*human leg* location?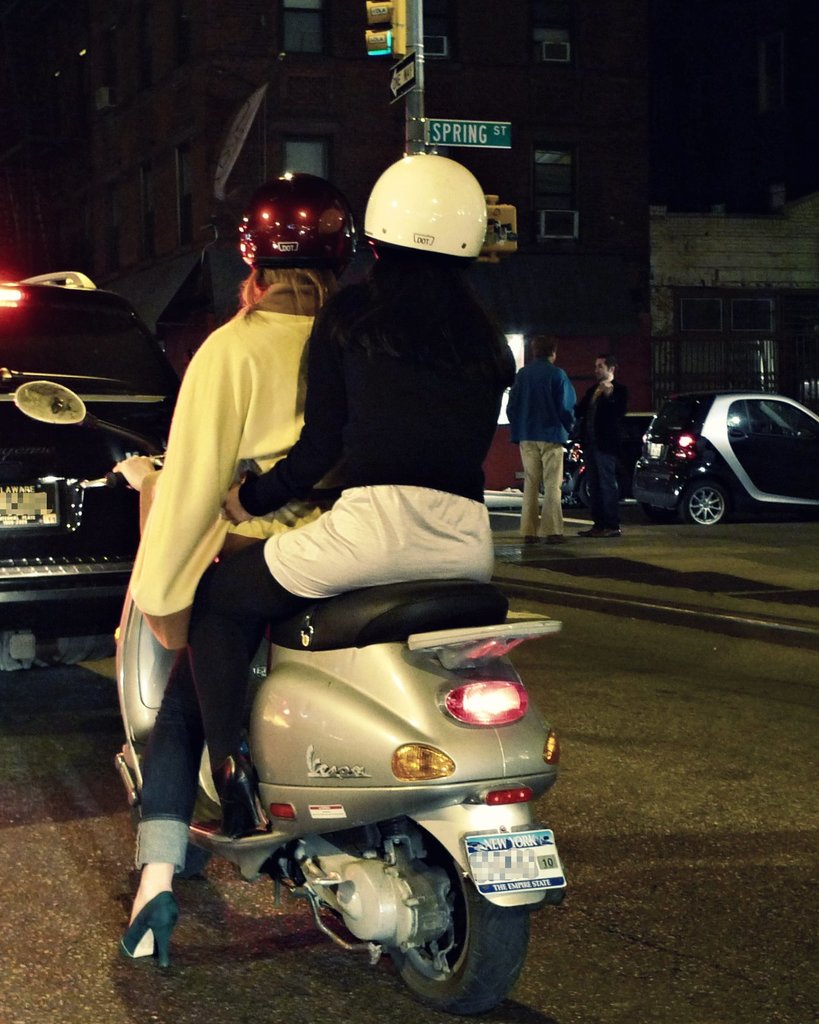
select_region(115, 572, 218, 970)
